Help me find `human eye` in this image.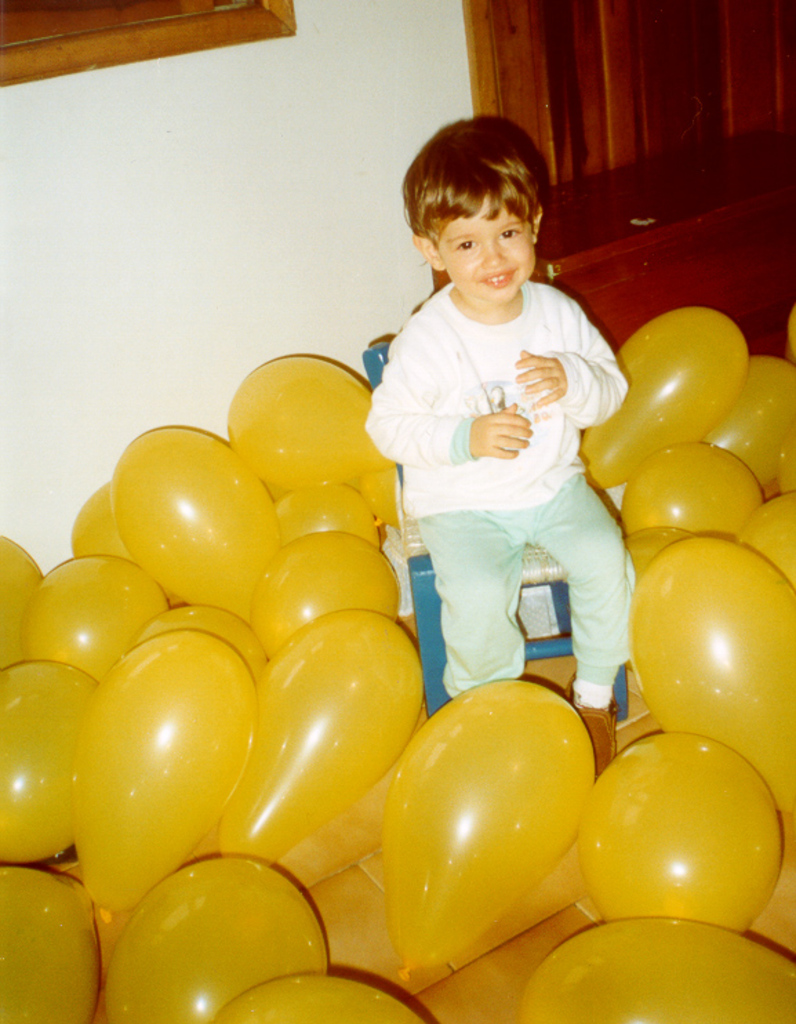
Found it: bbox(450, 236, 476, 257).
